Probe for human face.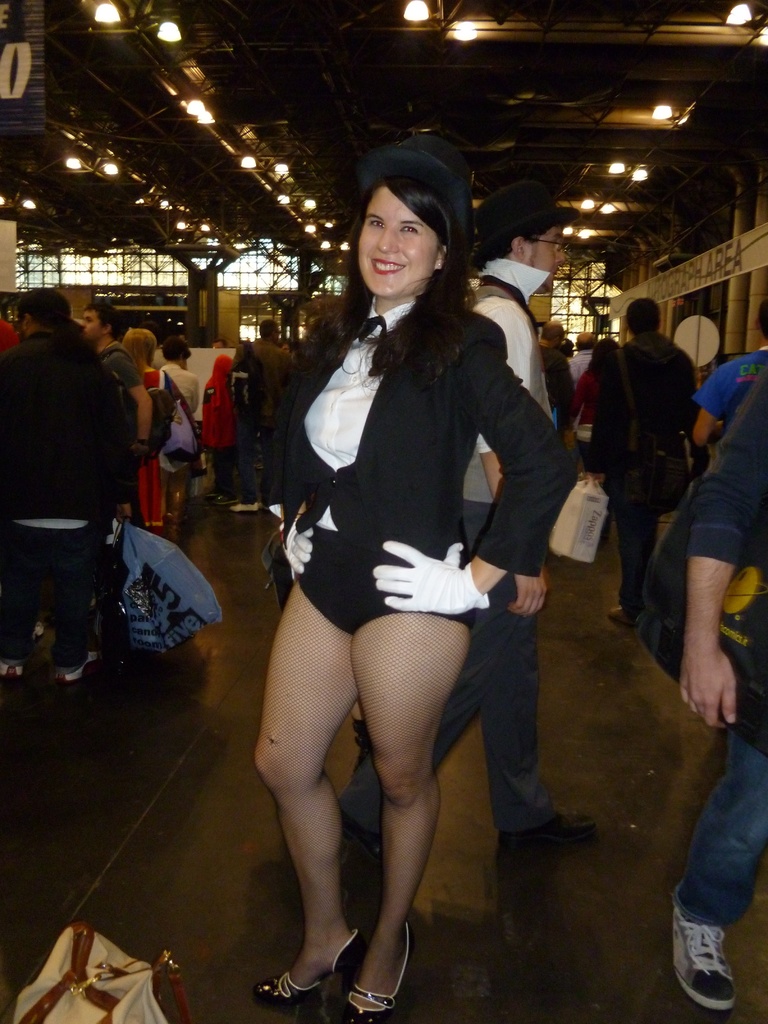
Probe result: pyautogui.locateOnScreen(523, 212, 570, 323).
